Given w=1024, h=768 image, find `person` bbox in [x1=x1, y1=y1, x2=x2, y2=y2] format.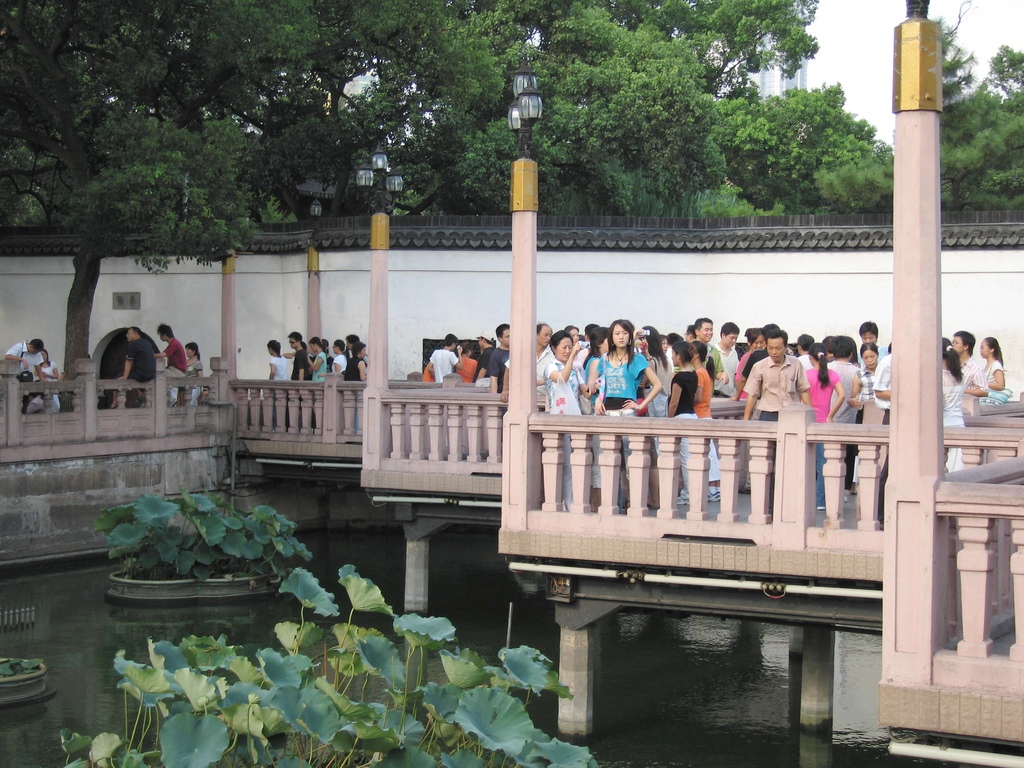
[x1=6, y1=335, x2=46, y2=410].
